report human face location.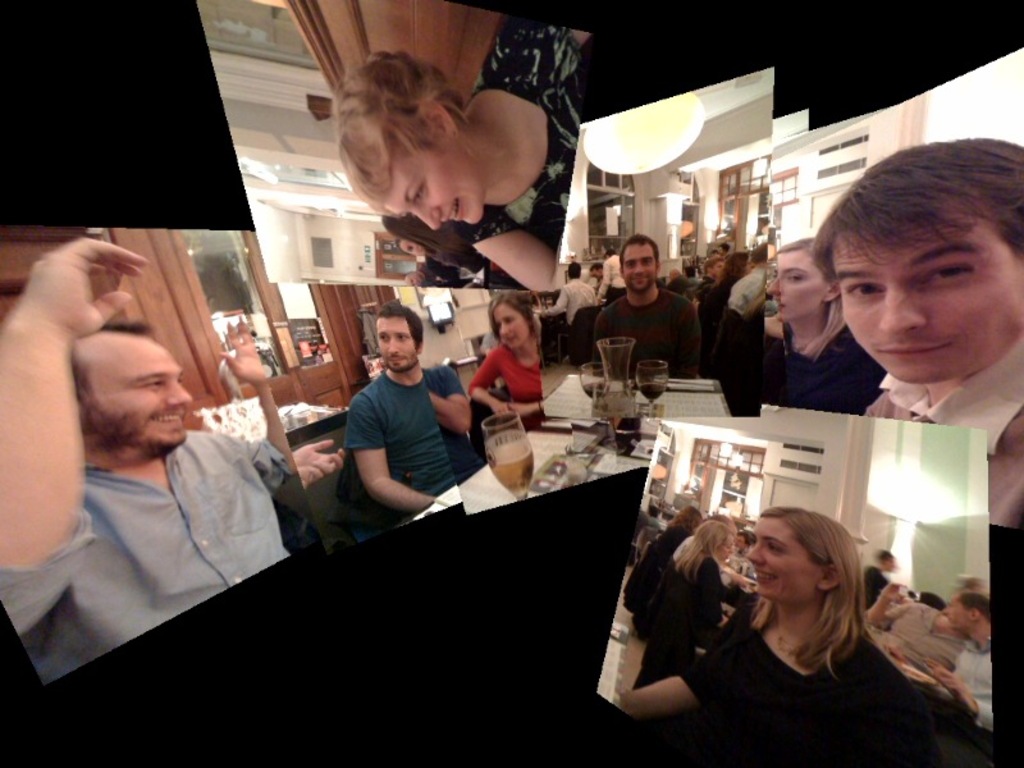
Report: x1=716, y1=536, x2=735, y2=564.
